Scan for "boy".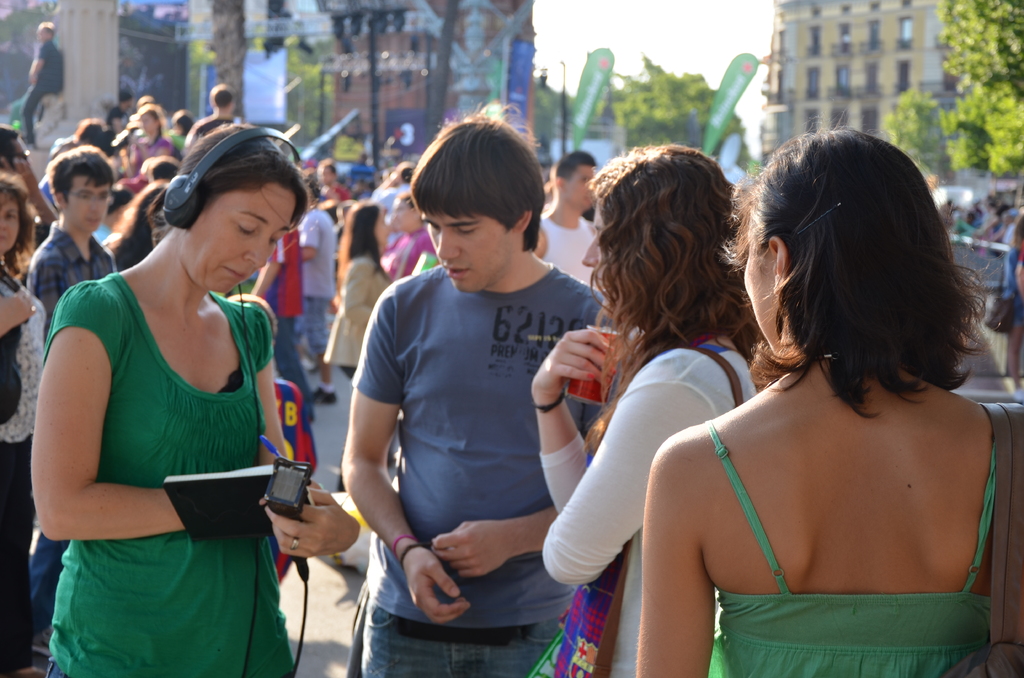
Scan result: bbox(342, 107, 596, 672).
